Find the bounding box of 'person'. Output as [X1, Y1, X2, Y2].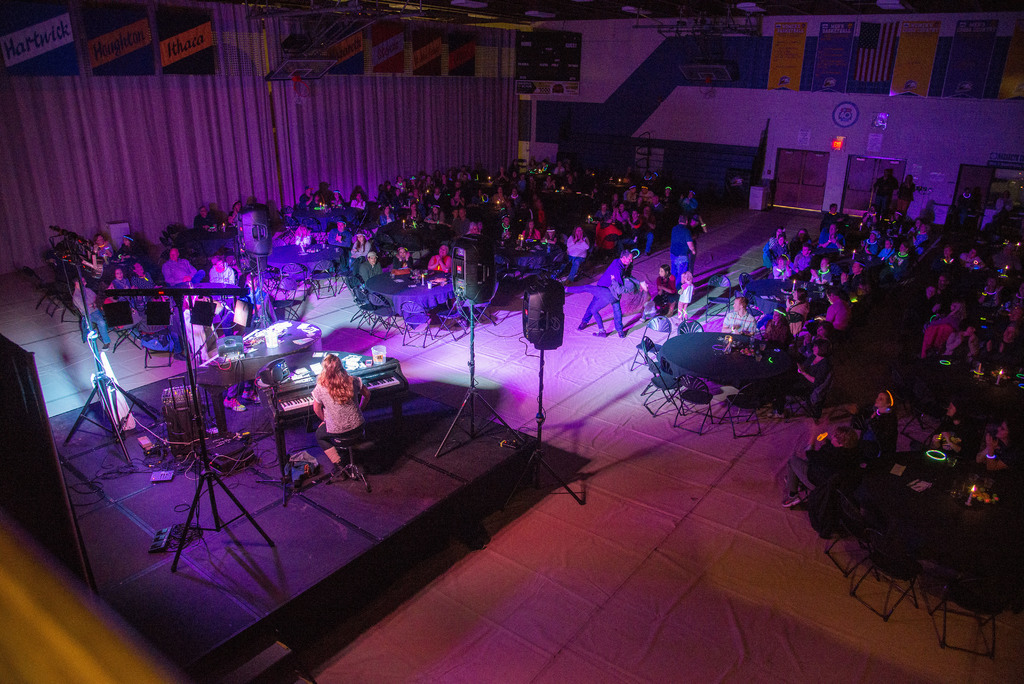
[878, 240, 899, 265].
